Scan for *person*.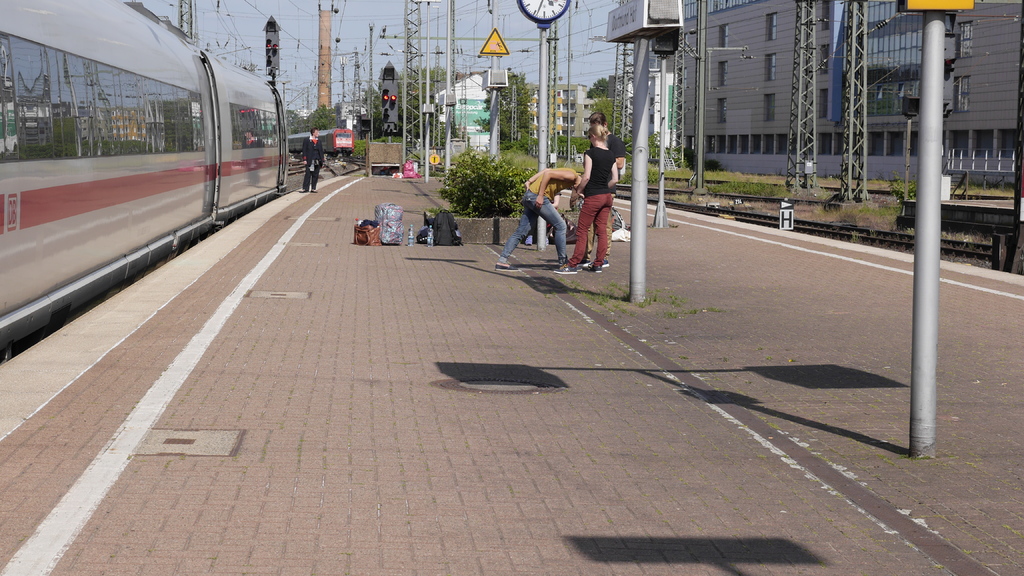
Scan result: BBox(301, 125, 325, 193).
